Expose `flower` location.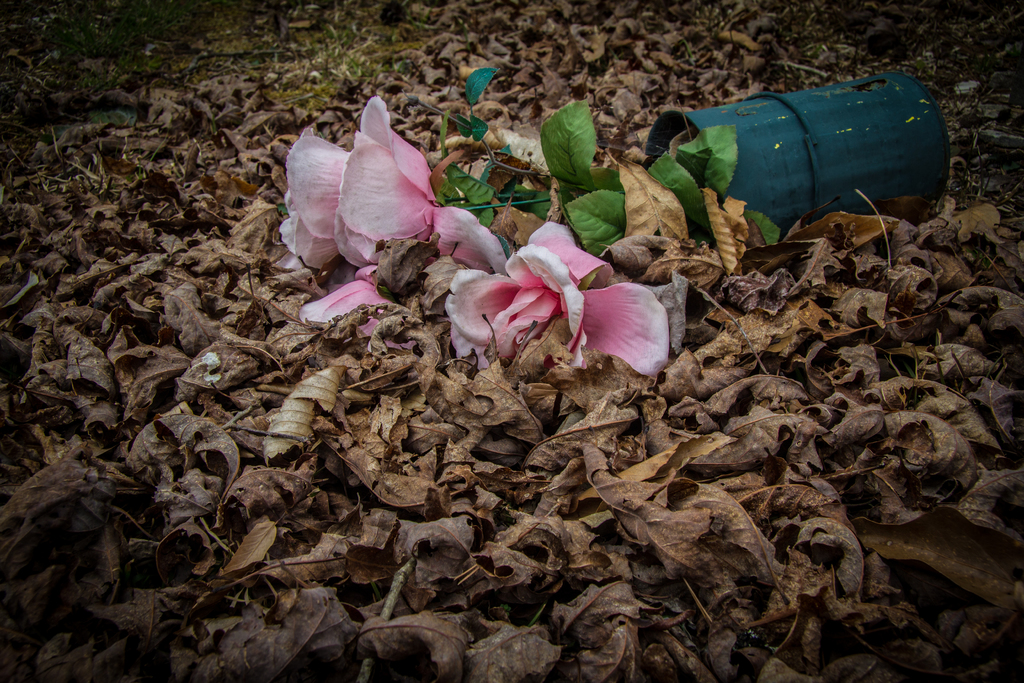
Exposed at detection(486, 229, 679, 367).
